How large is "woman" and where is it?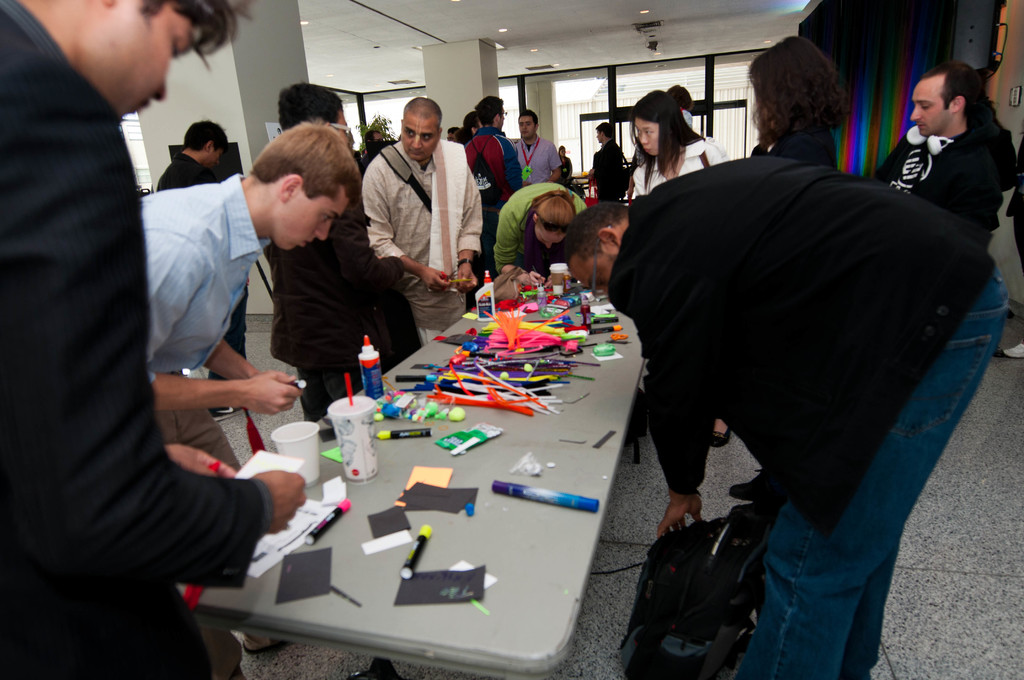
Bounding box: crop(627, 91, 753, 195).
